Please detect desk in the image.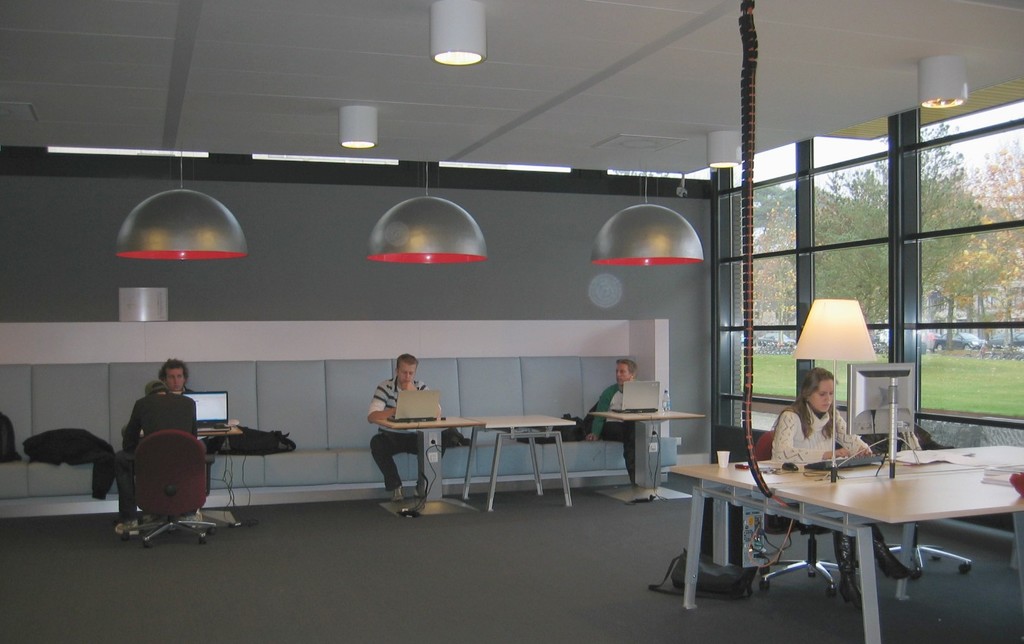
(x1=368, y1=412, x2=491, y2=519).
